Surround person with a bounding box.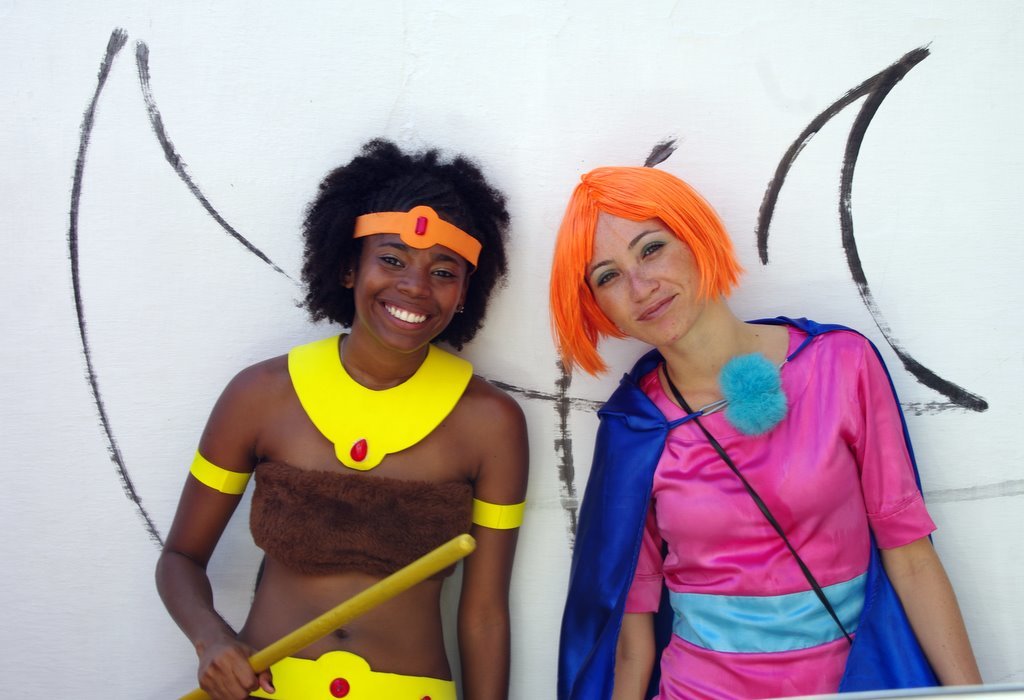
bbox=[548, 165, 983, 695].
